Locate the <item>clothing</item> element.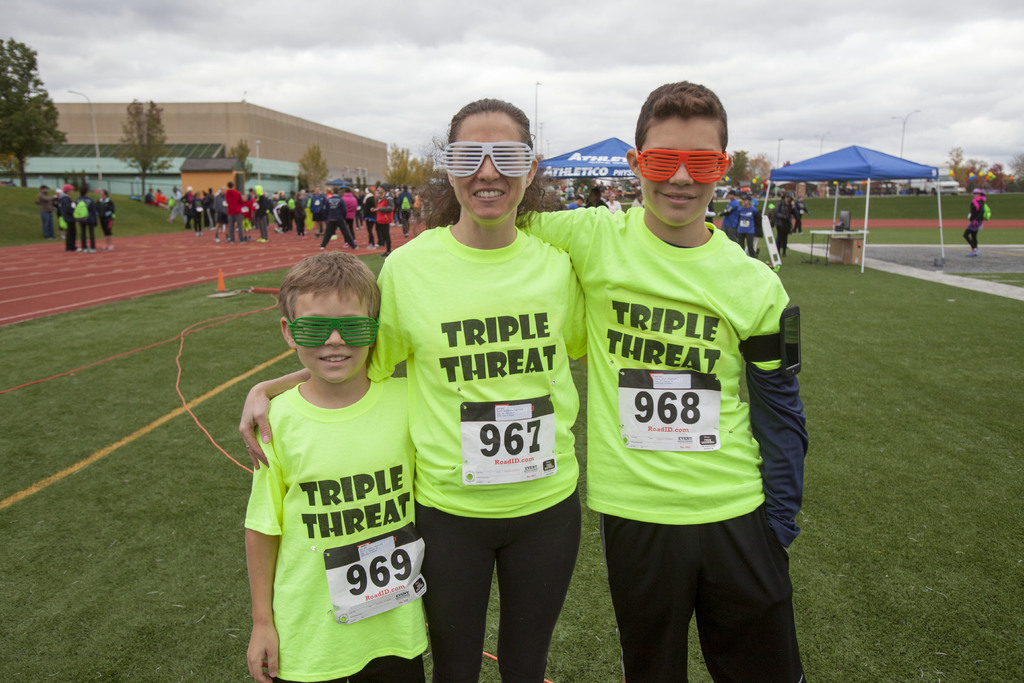
Element bbox: [x1=373, y1=194, x2=401, y2=252].
